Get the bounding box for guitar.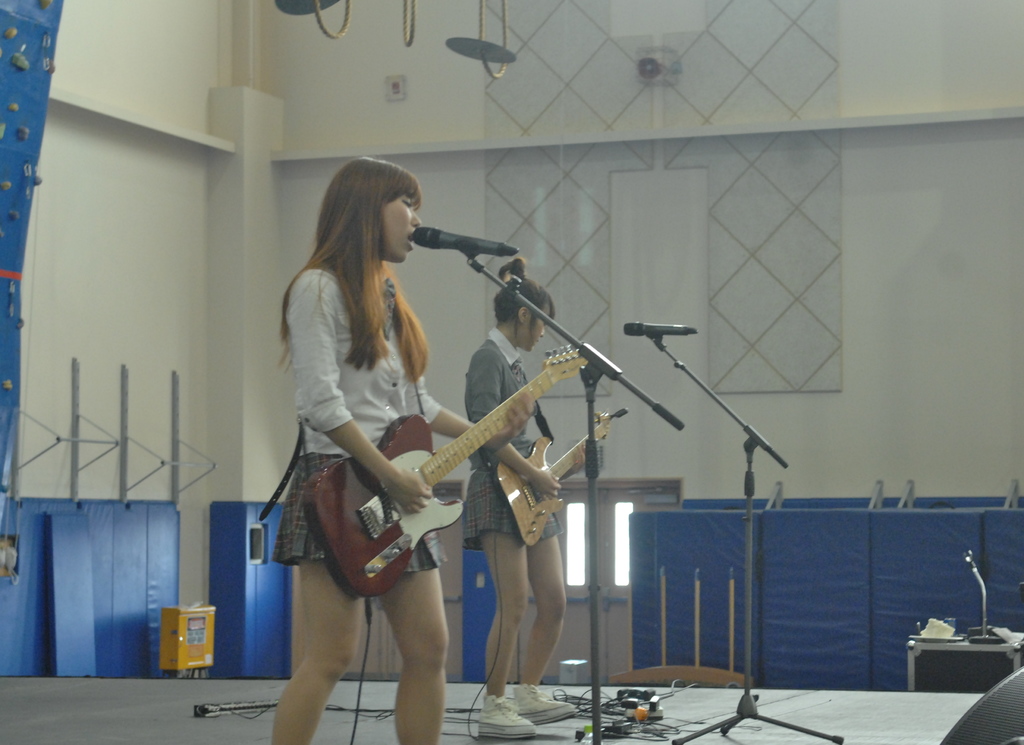
detection(303, 342, 588, 601).
